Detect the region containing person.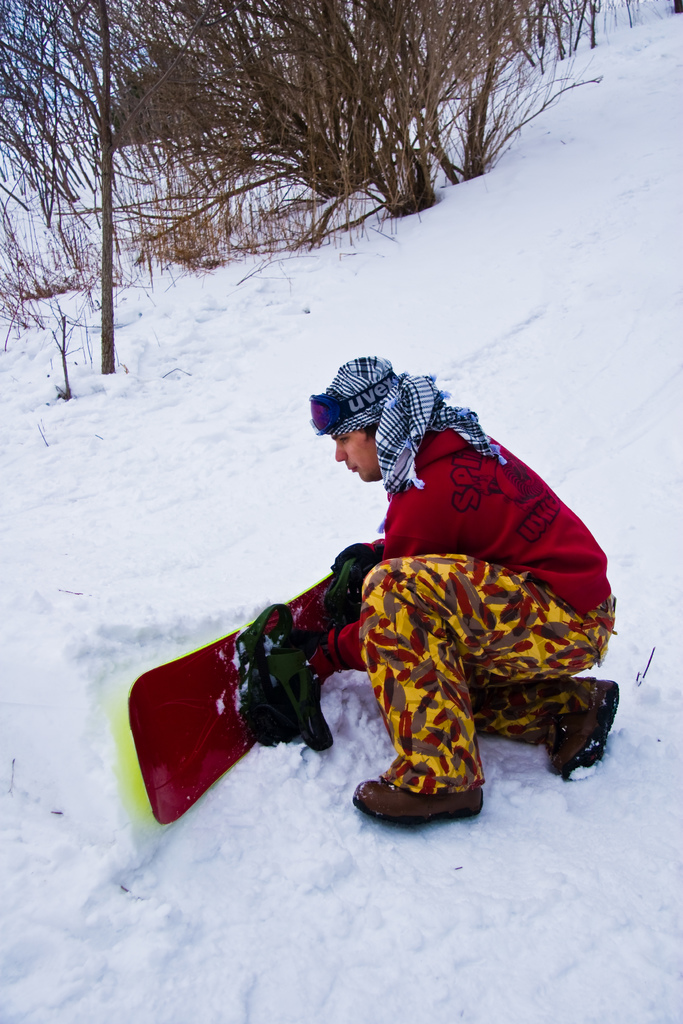
[left=299, top=367, right=613, bottom=830].
